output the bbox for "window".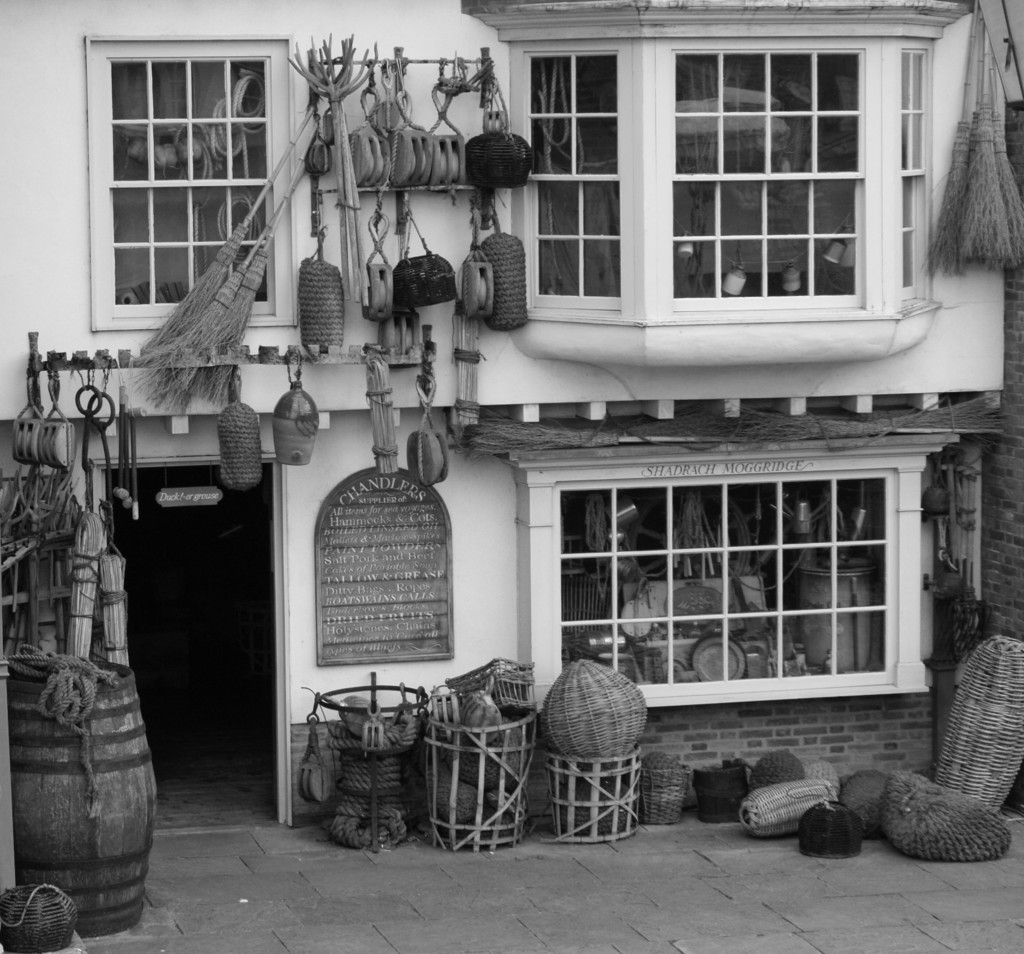
84,32,299,323.
